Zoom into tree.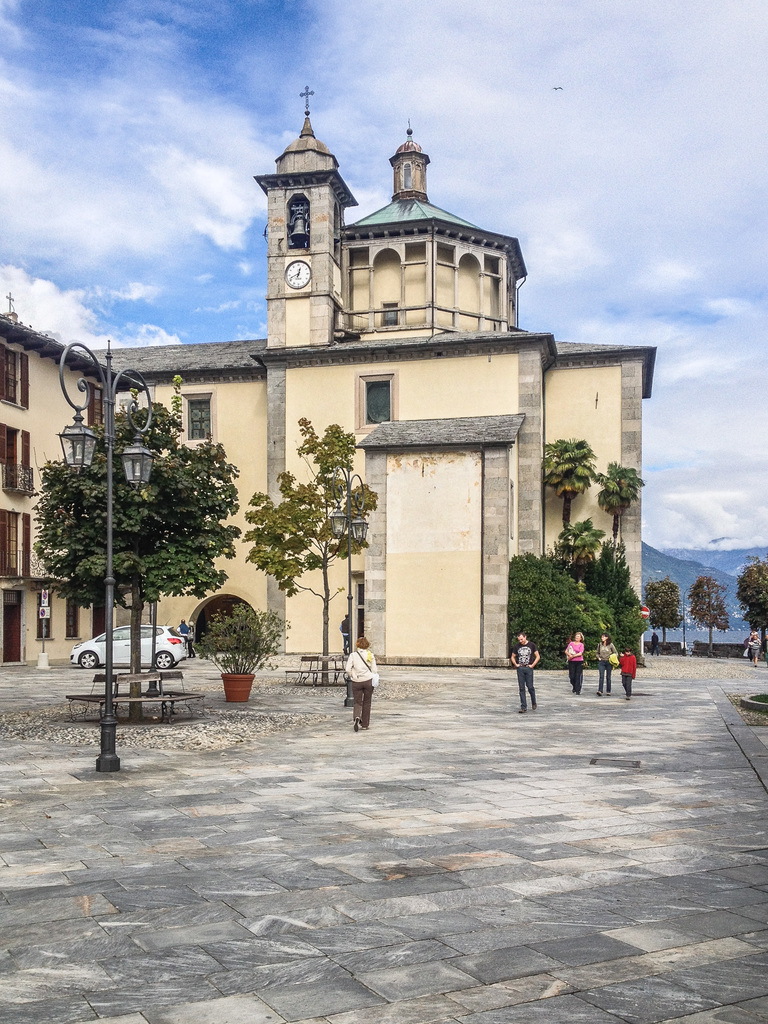
Zoom target: (left=543, top=435, right=600, bottom=532).
